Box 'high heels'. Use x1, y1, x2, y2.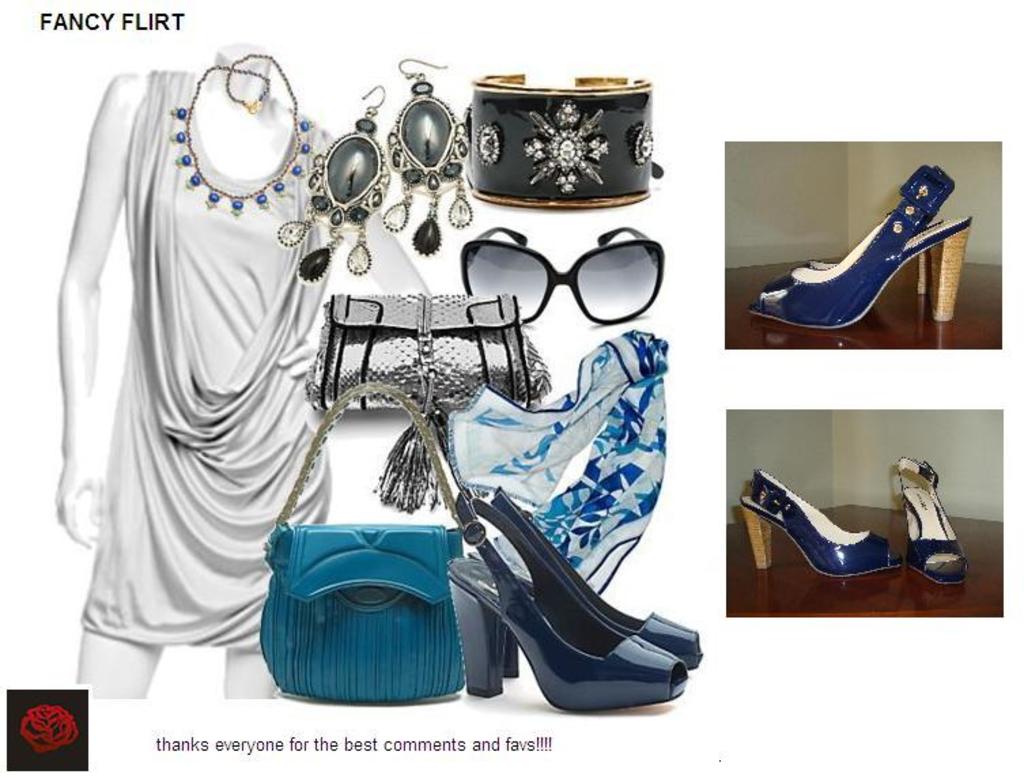
738, 476, 892, 582.
